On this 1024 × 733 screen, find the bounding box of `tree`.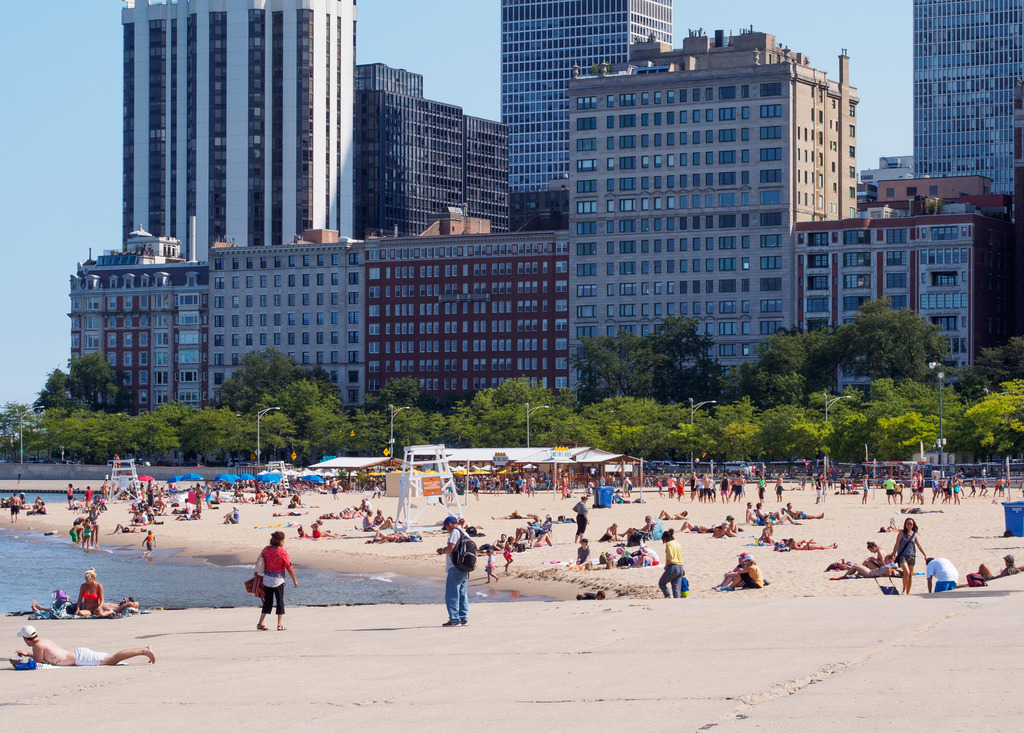
Bounding box: (x1=442, y1=401, x2=476, y2=448).
